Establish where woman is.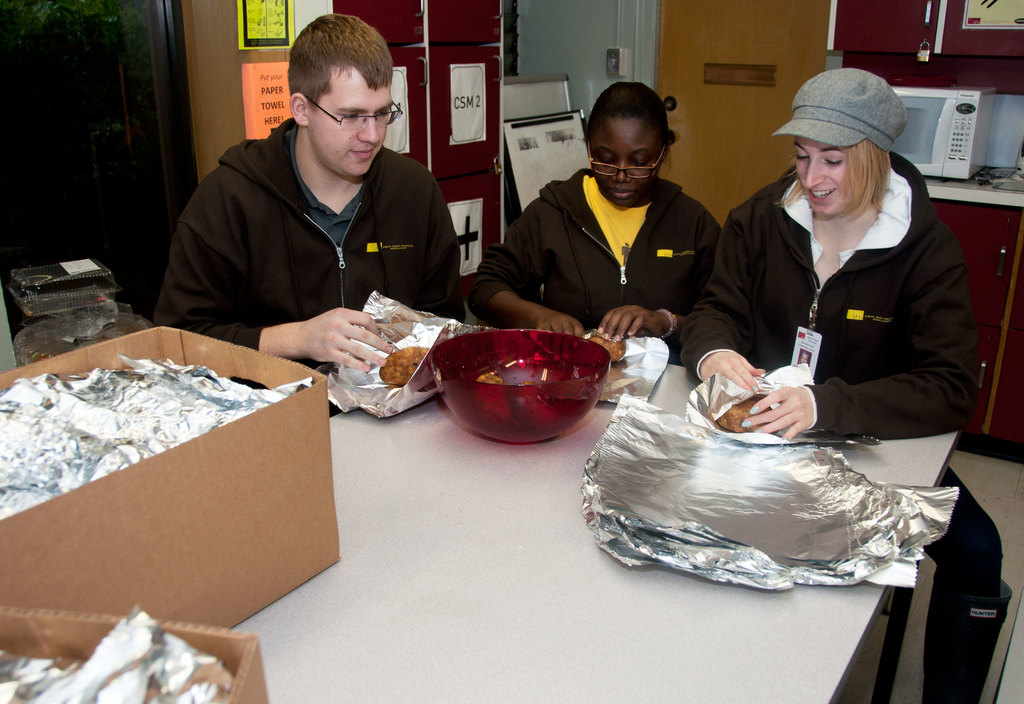
Established at (671,64,1015,703).
